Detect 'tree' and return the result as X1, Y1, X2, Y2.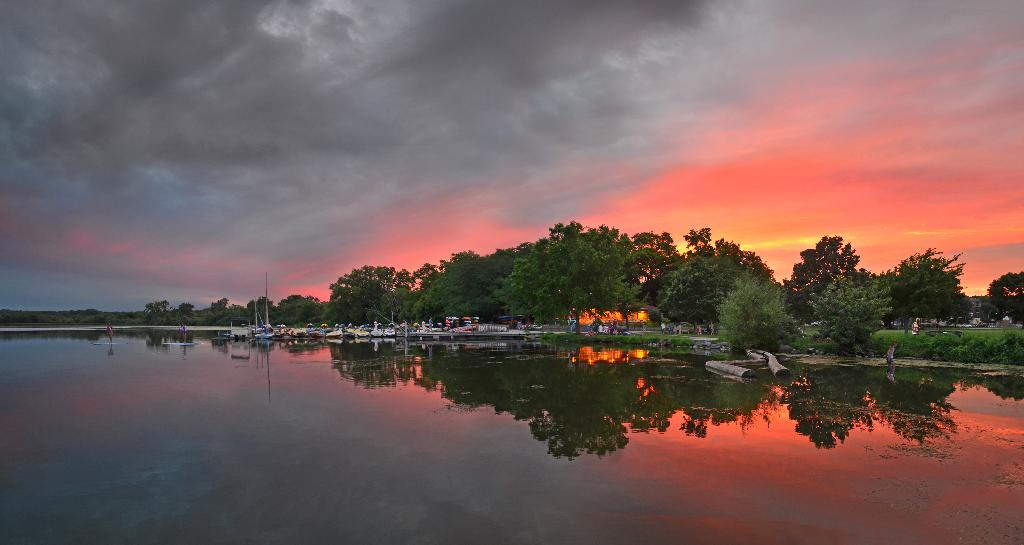
595, 229, 655, 288.
